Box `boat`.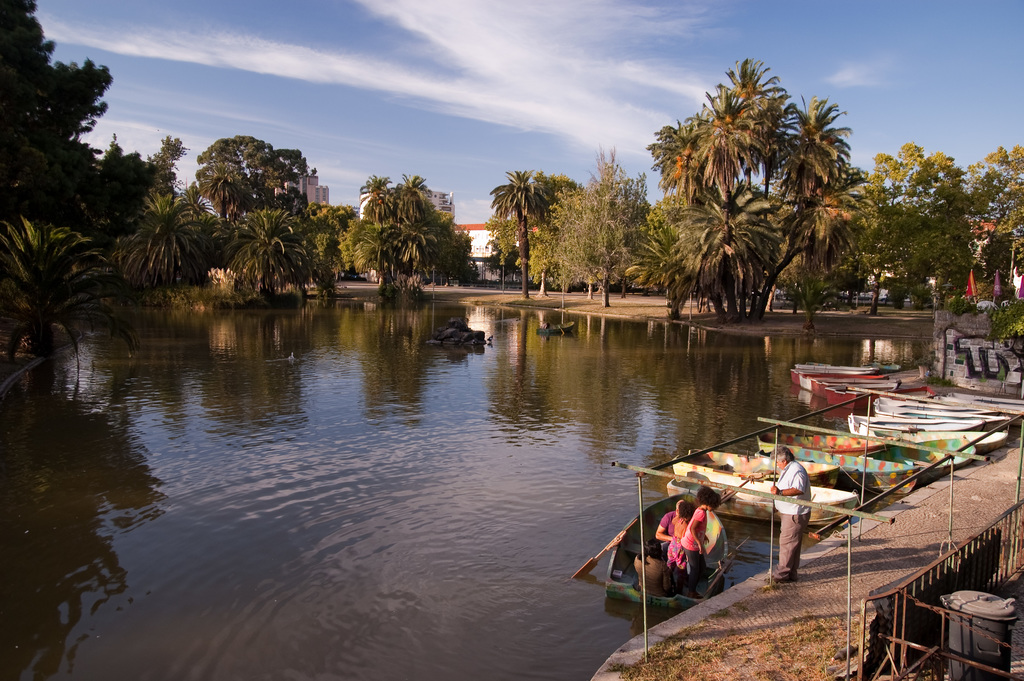
bbox(536, 319, 573, 331).
